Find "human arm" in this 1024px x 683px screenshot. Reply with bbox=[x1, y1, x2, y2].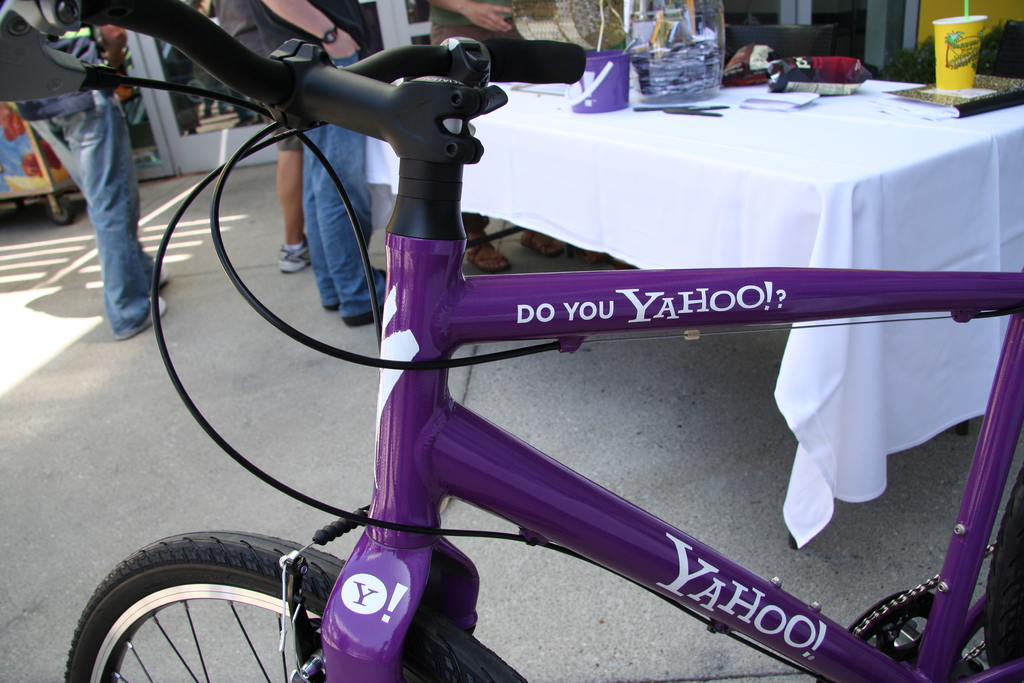
bbox=[428, 2, 518, 32].
